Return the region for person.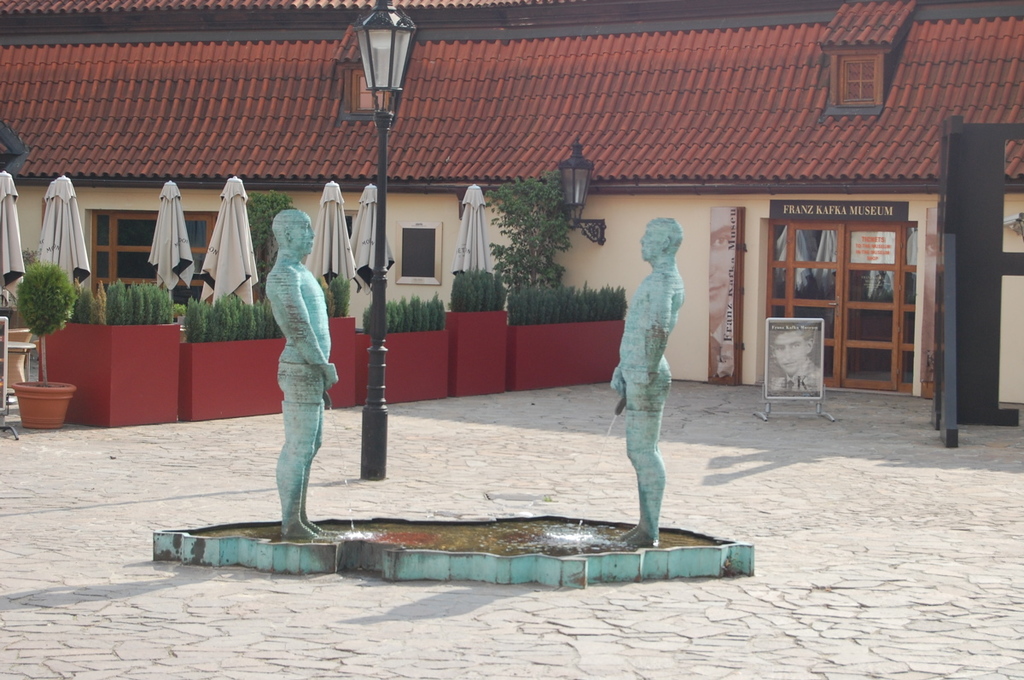
Rect(608, 221, 687, 549).
